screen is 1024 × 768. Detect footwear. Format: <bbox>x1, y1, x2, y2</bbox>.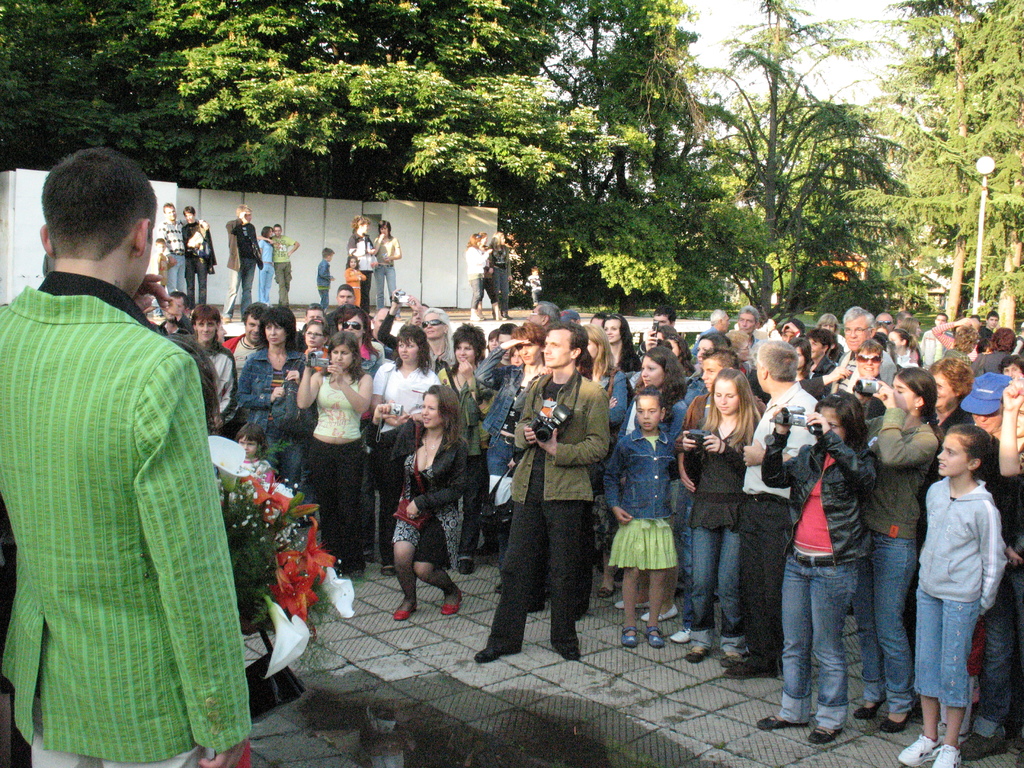
<bbox>852, 692, 892, 717</bbox>.
